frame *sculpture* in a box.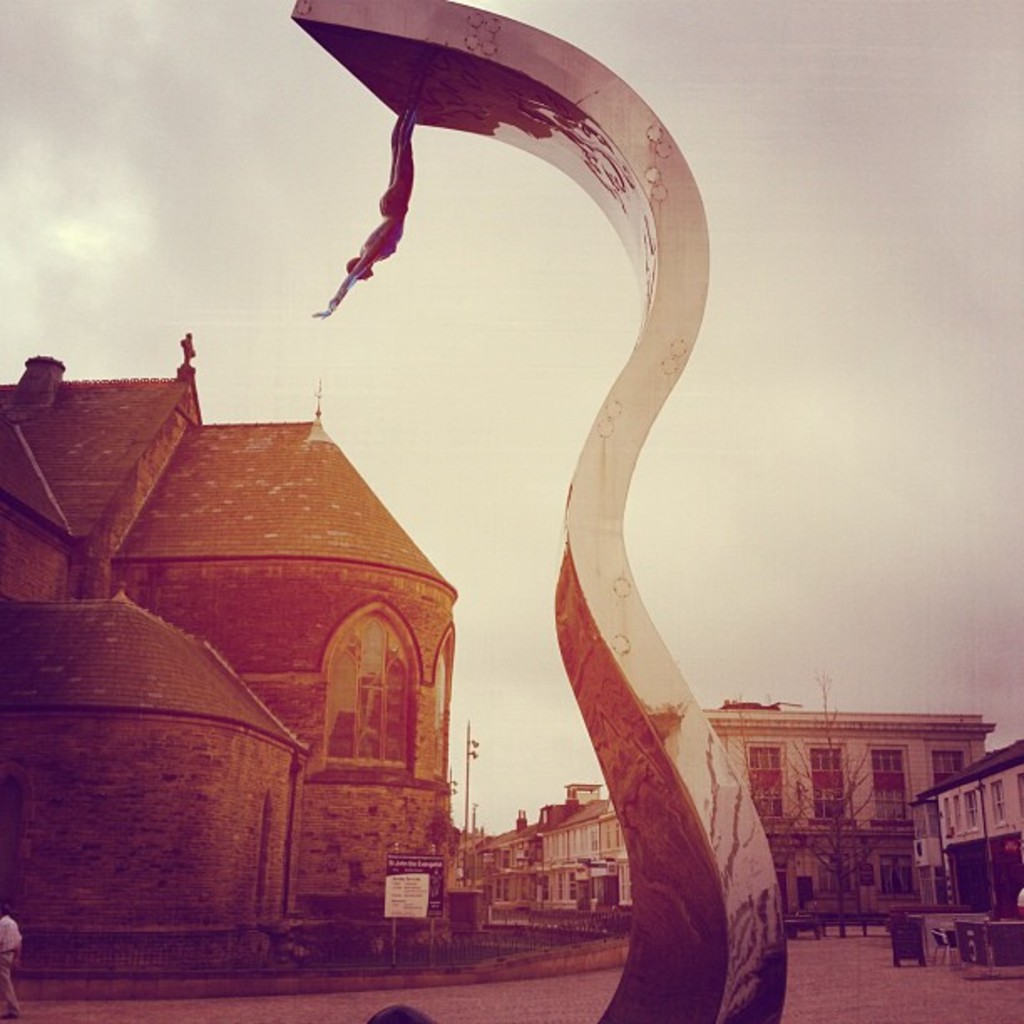
detection(172, 320, 206, 388).
